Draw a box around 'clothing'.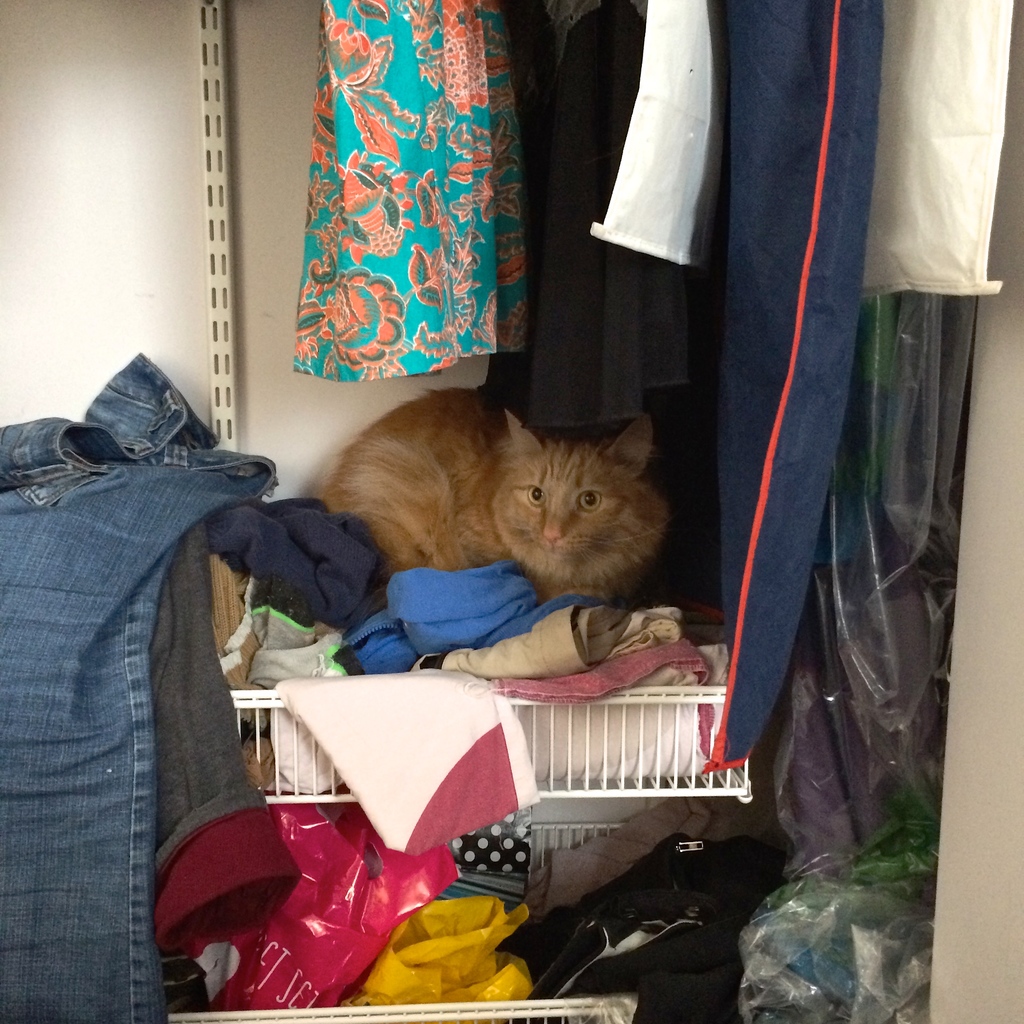
{"x1": 0, "y1": 356, "x2": 278, "y2": 1023}.
